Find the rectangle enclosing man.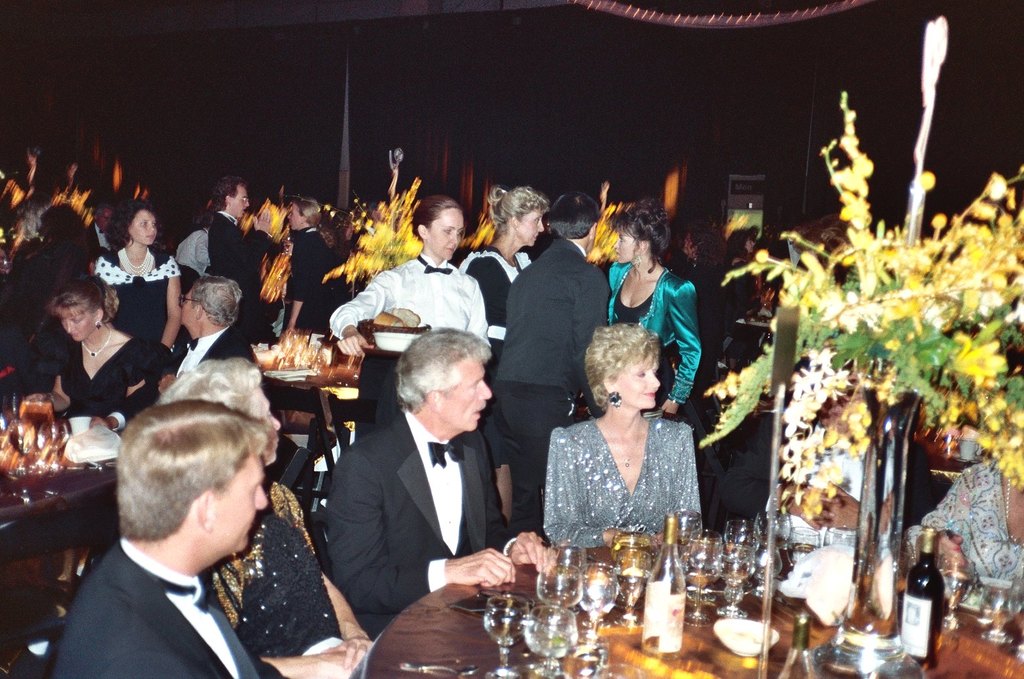
[left=82, top=198, right=124, bottom=266].
